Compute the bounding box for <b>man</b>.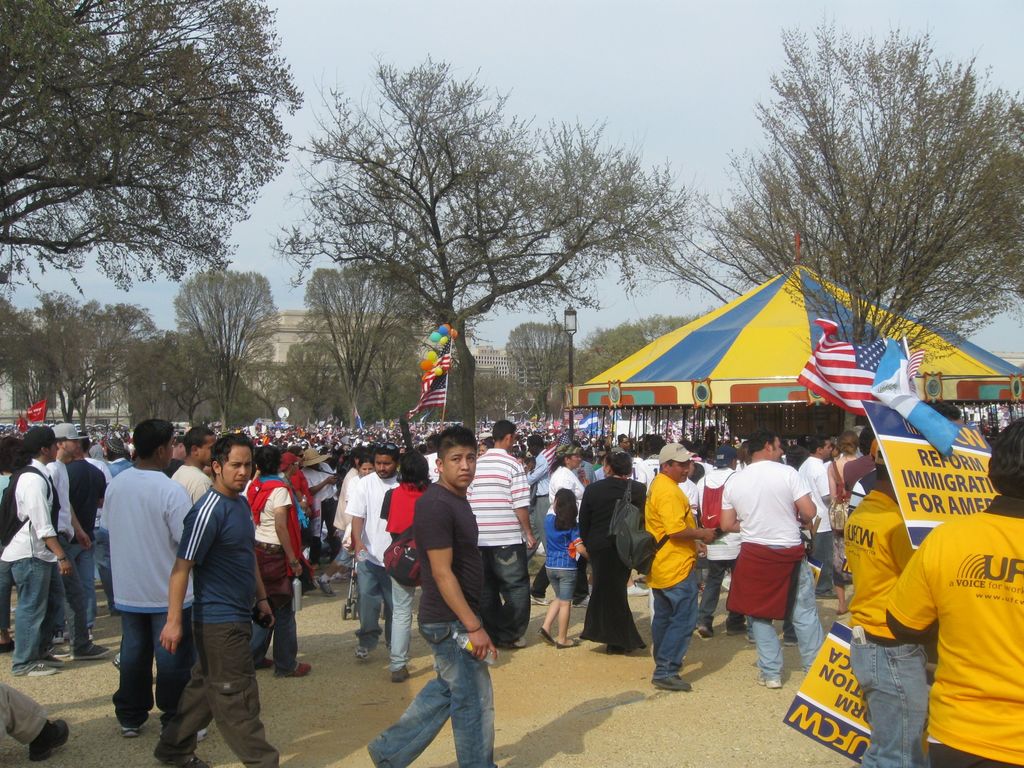
left=308, top=442, right=337, bottom=552.
